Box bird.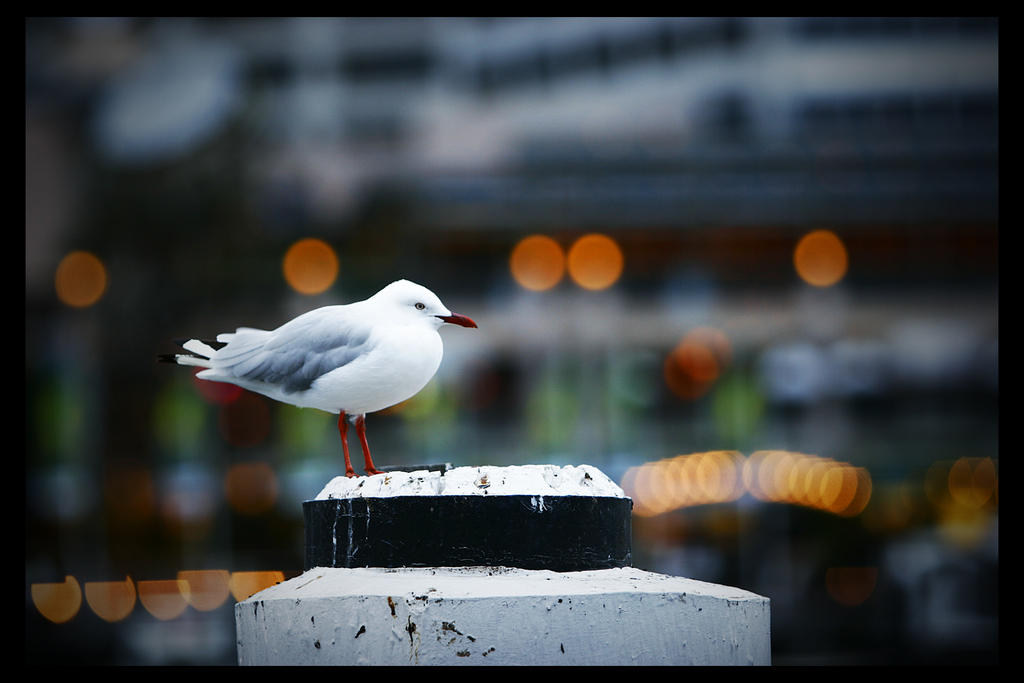
locate(168, 281, 476, 476).
